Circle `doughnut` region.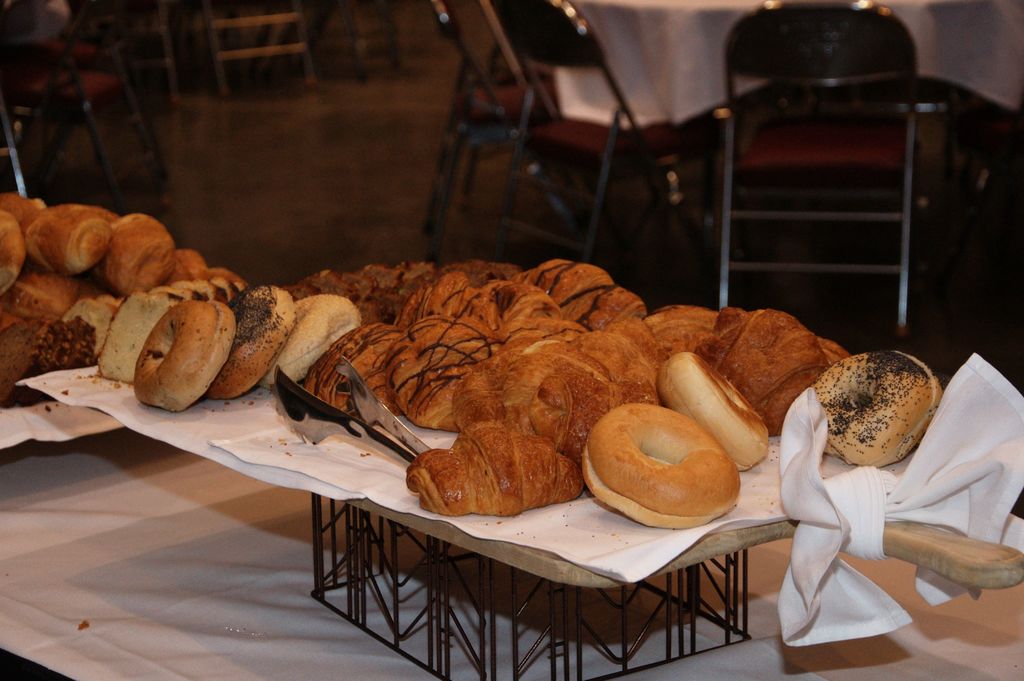
Region: left=221, top=283, right=300, bottom=402.
